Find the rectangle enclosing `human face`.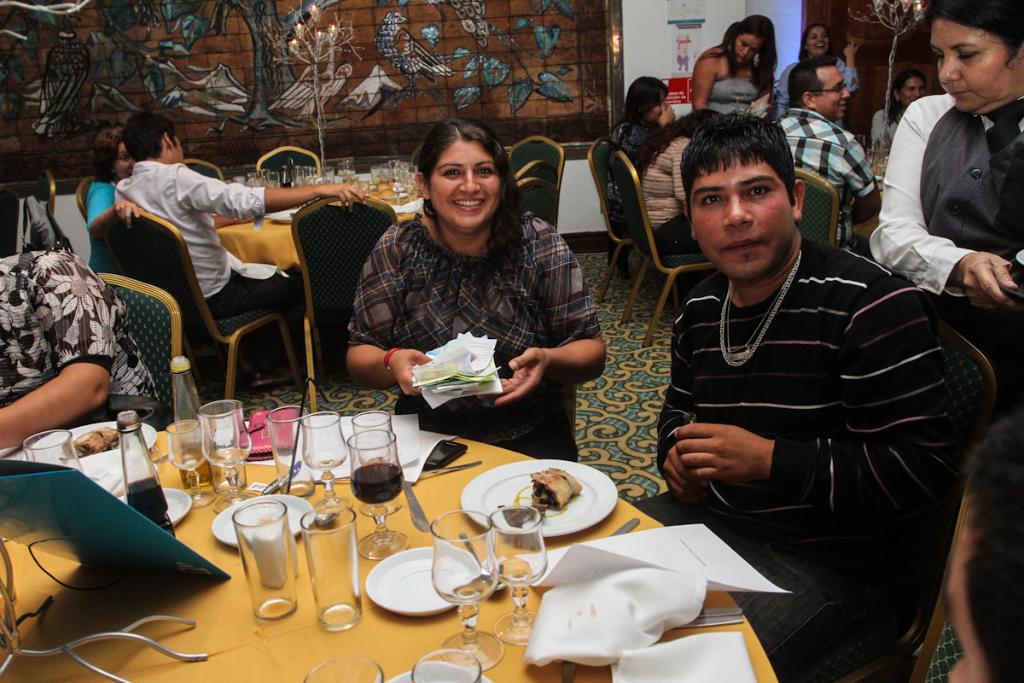
<bbox>817, 66, 851, 119</bbox>.
